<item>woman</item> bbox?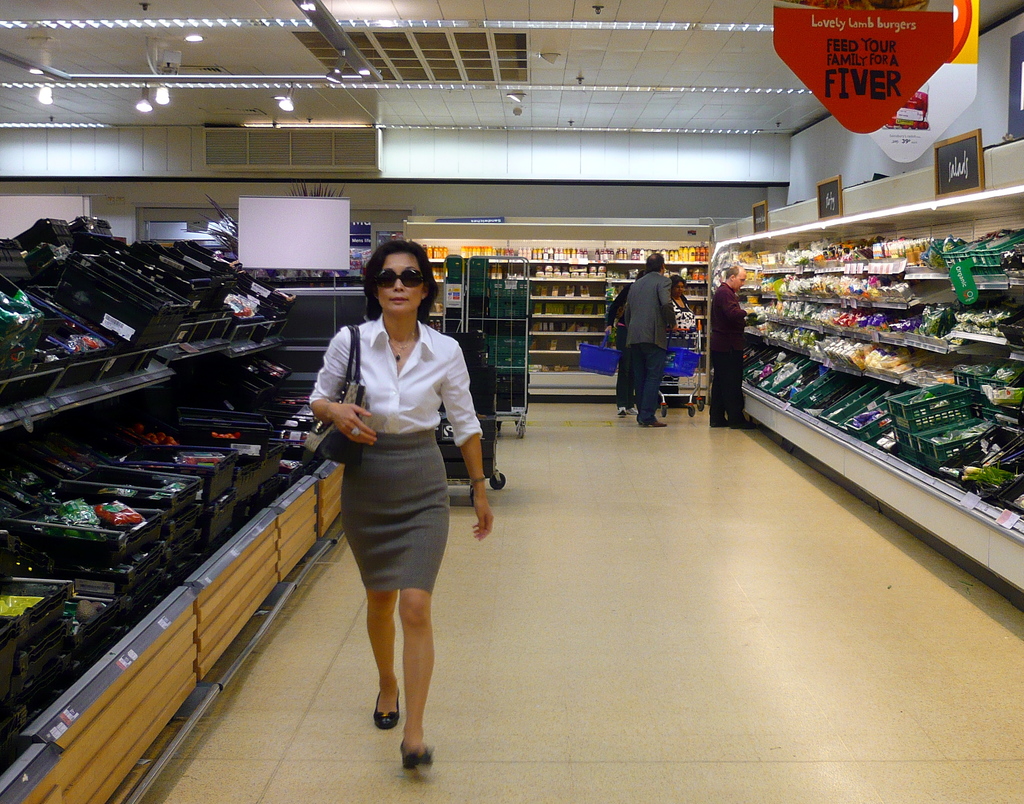
{"x1": 604, "y1": 269, "x2": 648, "y2": 415}
